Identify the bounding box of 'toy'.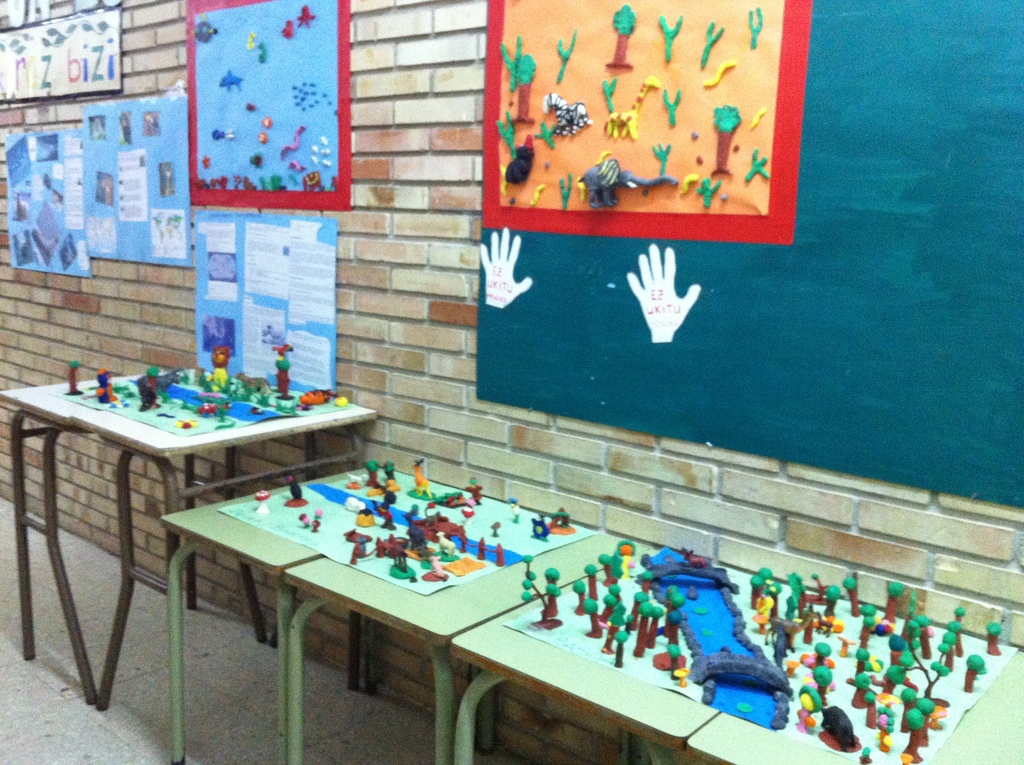
[356, 504, 377, 531].
